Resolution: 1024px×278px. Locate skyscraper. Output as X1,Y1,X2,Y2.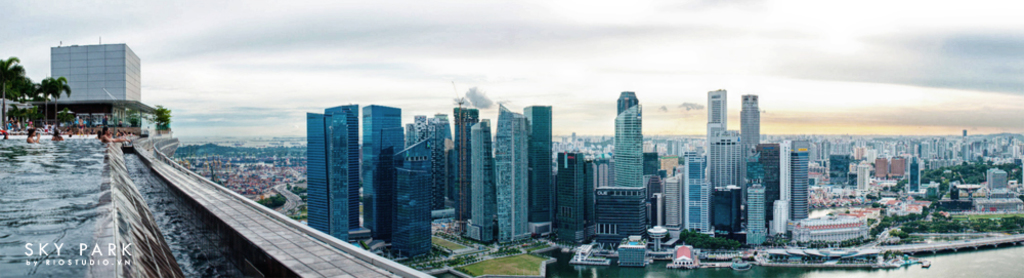
737,94,763,175.
